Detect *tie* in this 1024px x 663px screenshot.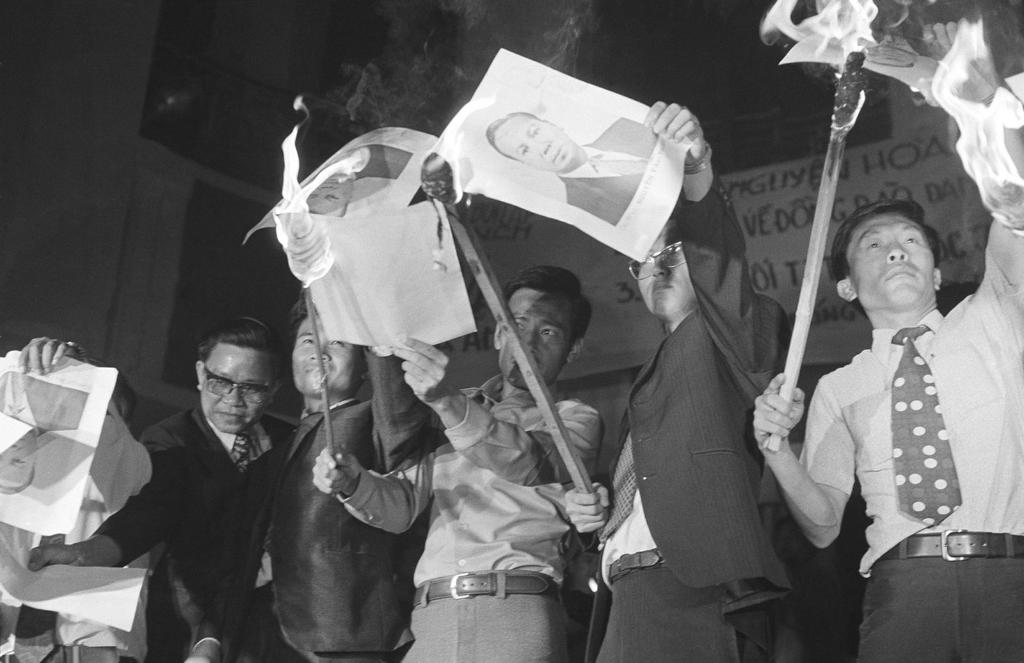
Detection: box(597, 430, 638, 539).
